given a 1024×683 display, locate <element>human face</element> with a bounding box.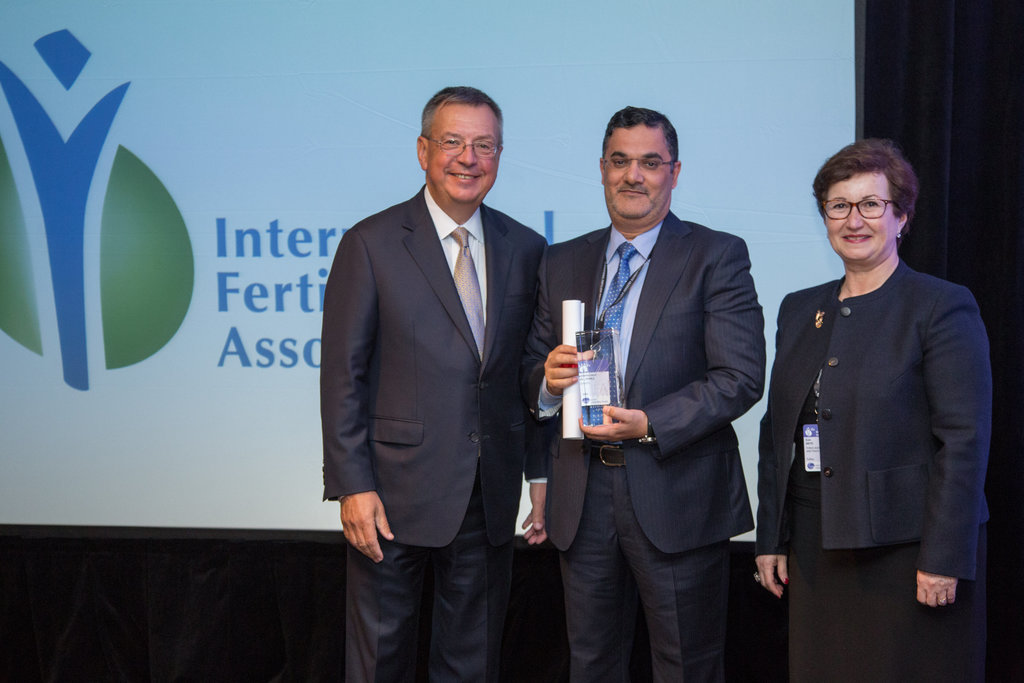
Located: Rect(821, 170, 899, 263).
